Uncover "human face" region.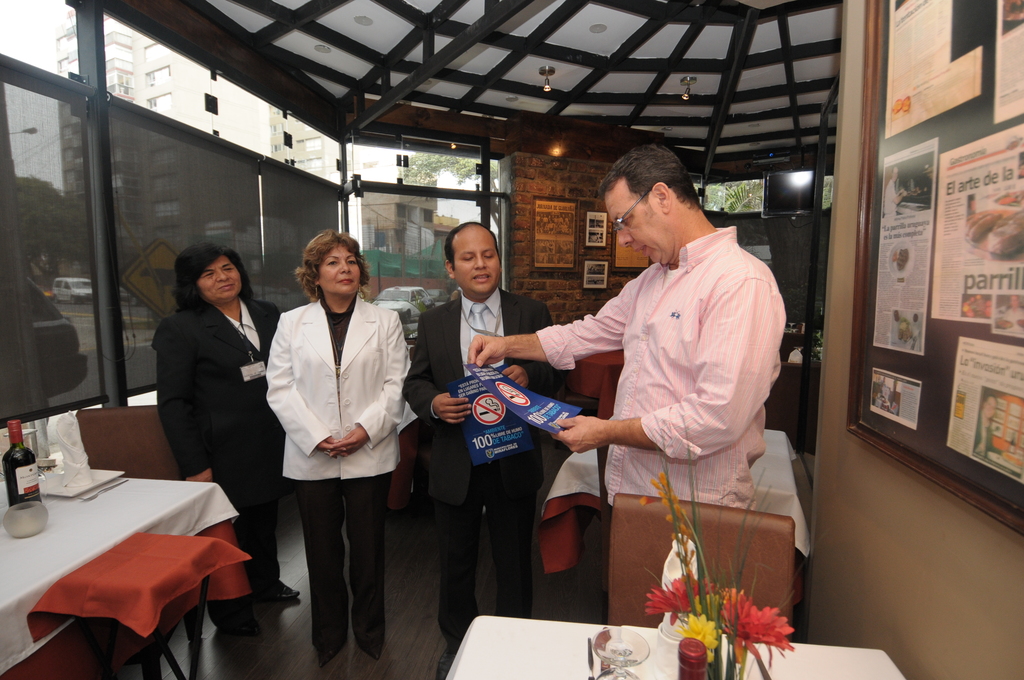
Uncovered: Rect(609, 181, 671, 268).
